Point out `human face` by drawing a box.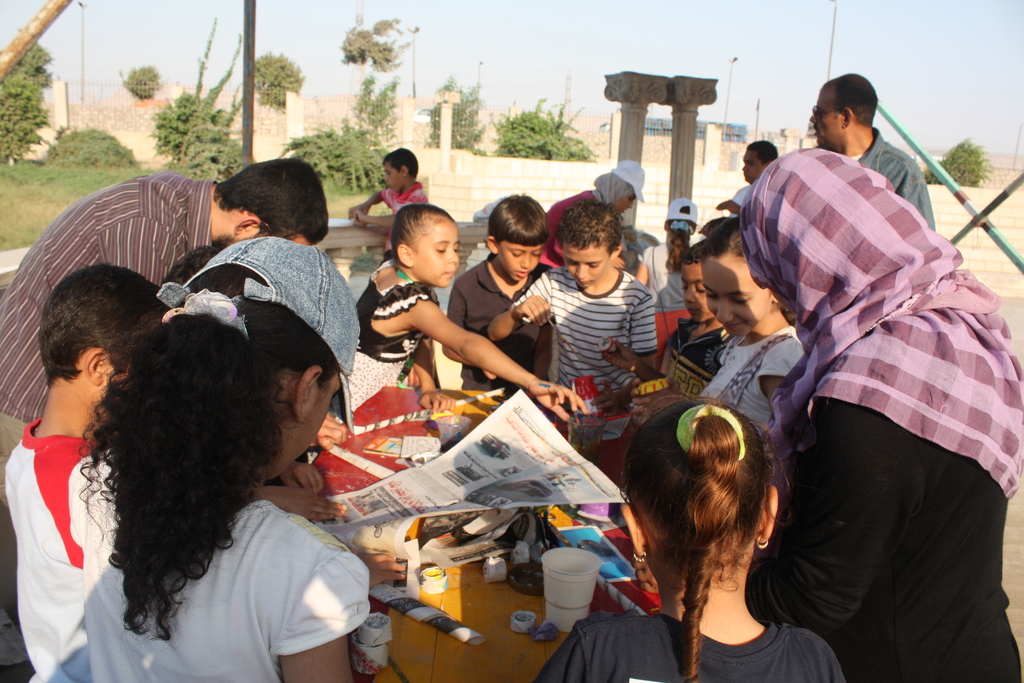
x1=415 y1=222 x2=460 y2=288.
